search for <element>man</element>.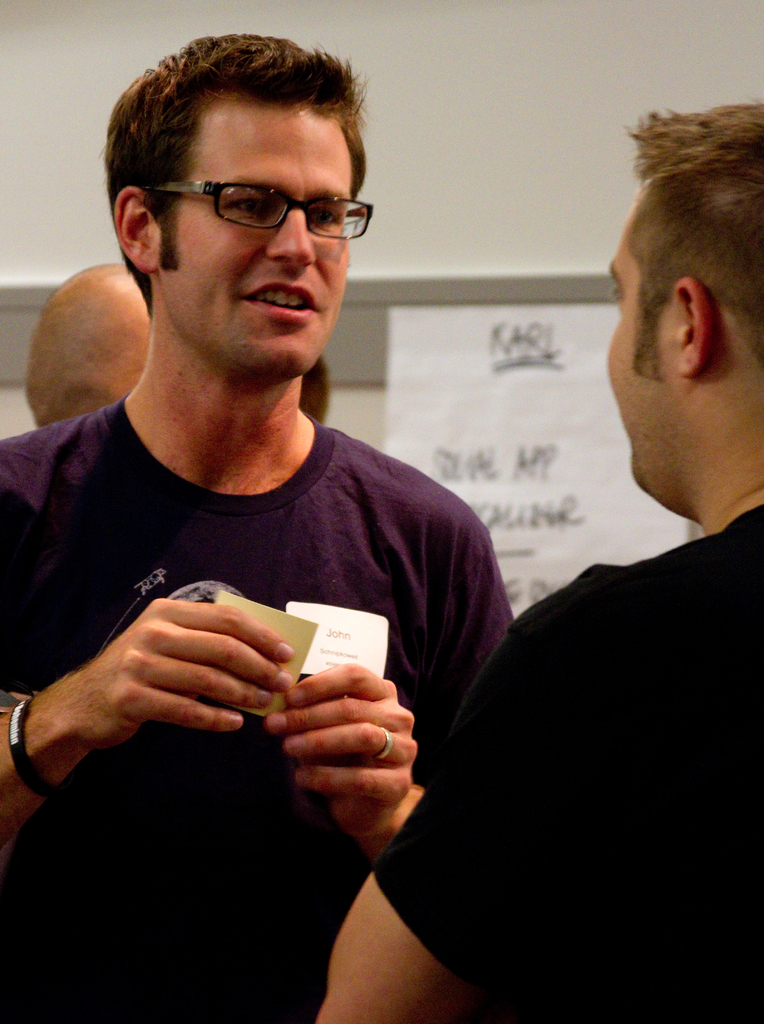
Found at region(3, 61, 543, 895).
